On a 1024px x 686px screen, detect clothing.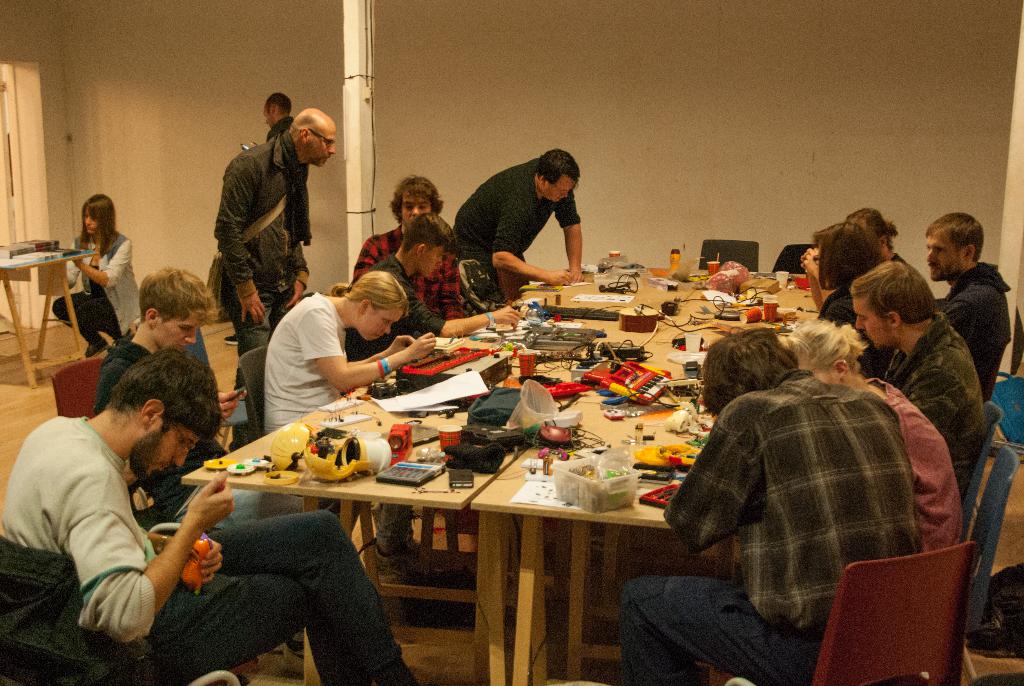
<box>347,250,445,364</box>.
